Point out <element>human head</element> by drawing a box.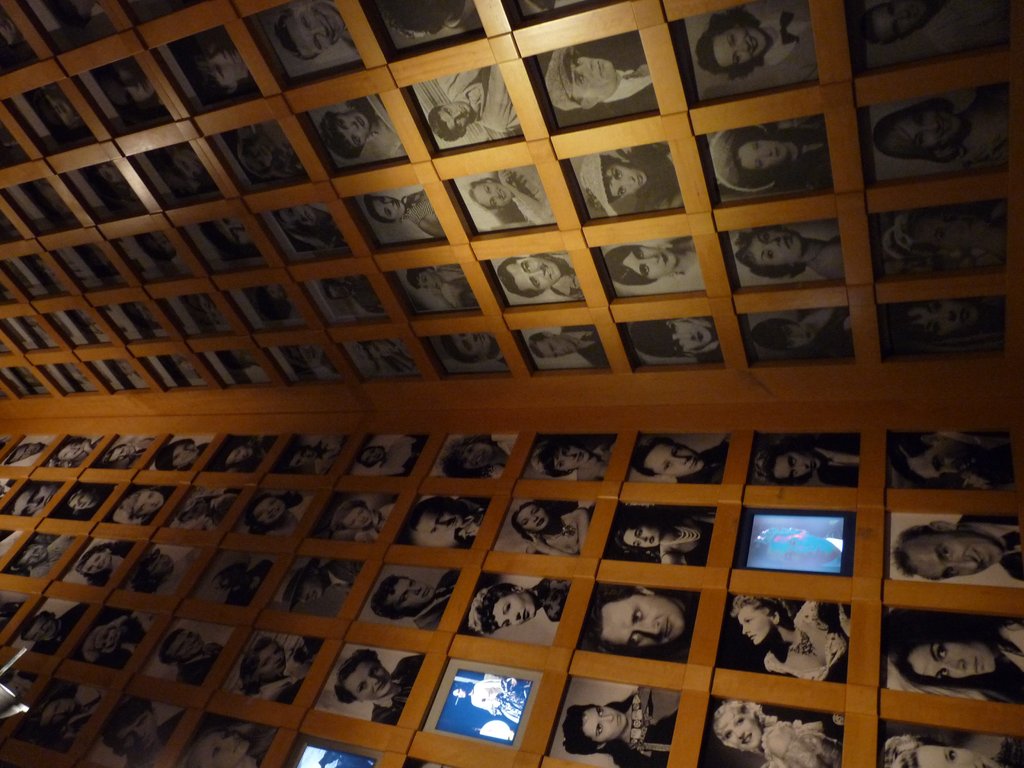
Rect(719, 138, 795, 182).
